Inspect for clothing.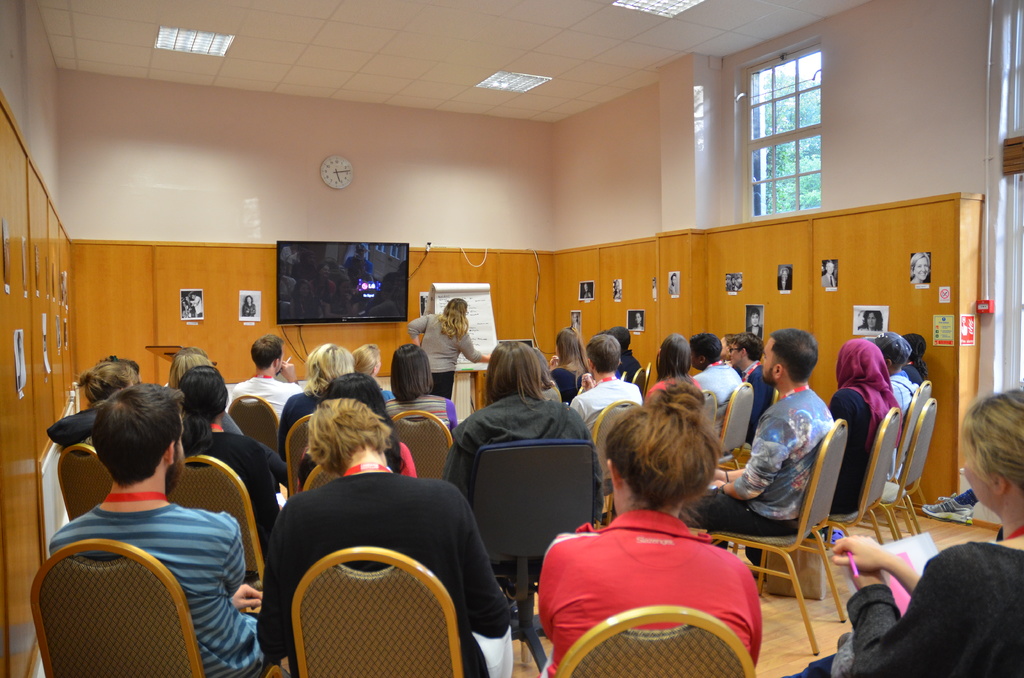
Inspection: {"left": 381, "top": 435, "right": 413, "bottom": 477}.
